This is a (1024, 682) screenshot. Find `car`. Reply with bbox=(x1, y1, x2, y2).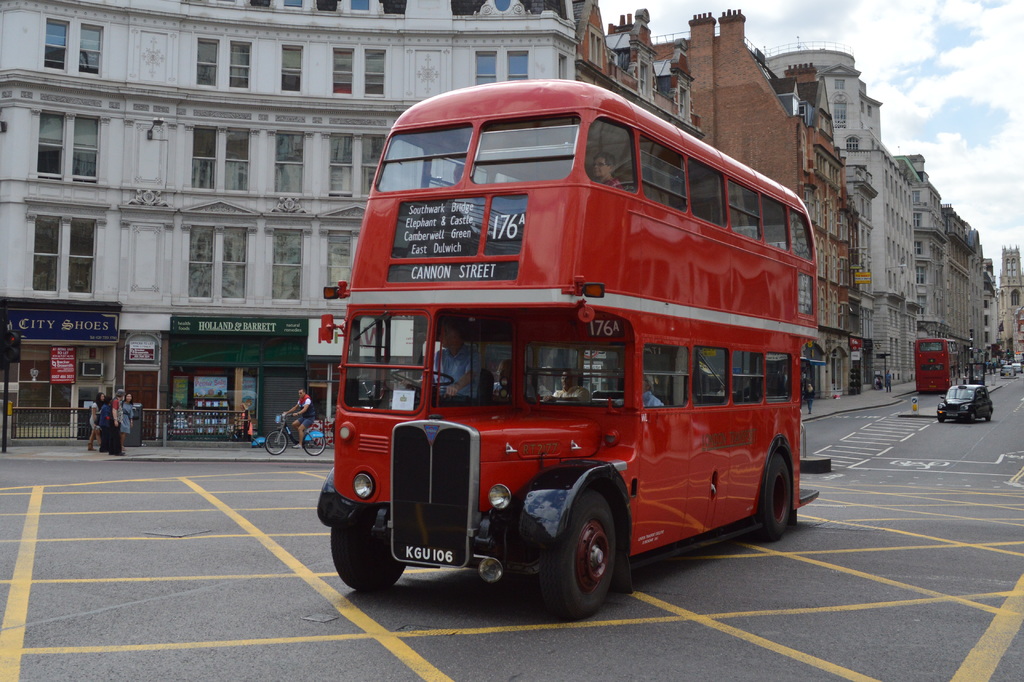
bbox=(1000, 366, 1011, 376).
